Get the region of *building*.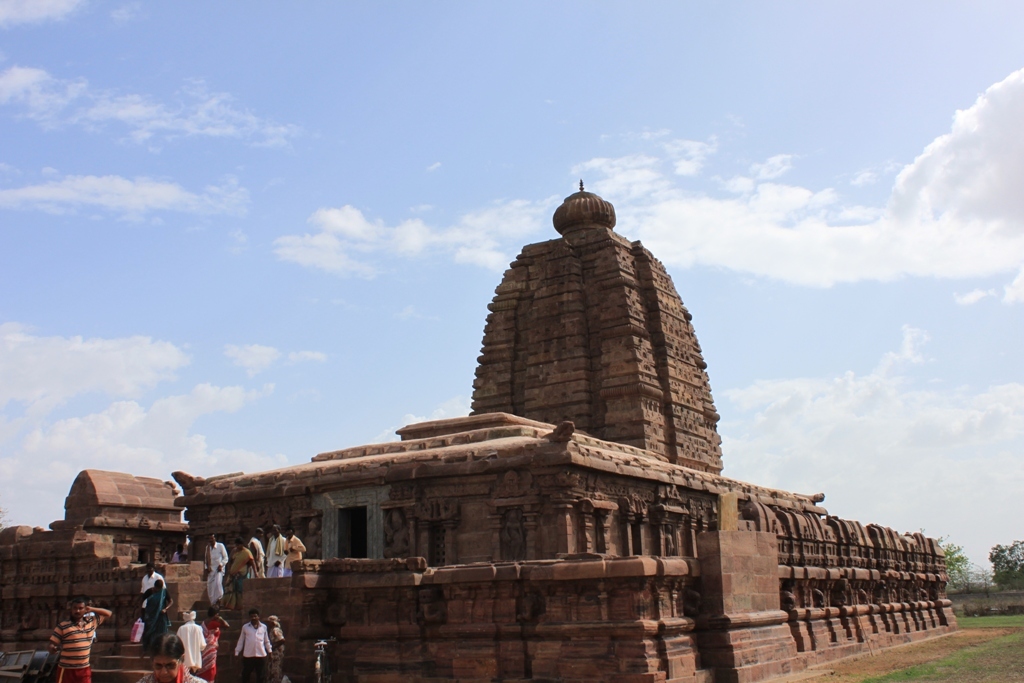
<region>0, 175, 952, 682</region>.
